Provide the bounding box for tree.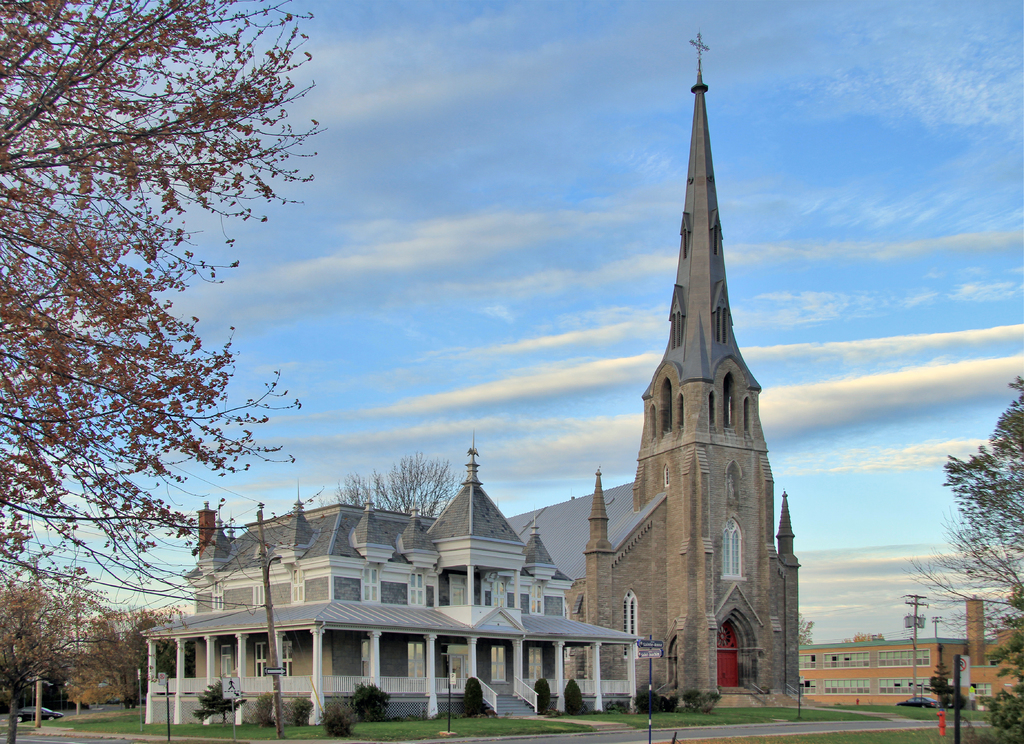
[left=977, top=585, right=1021, bottom=743].
